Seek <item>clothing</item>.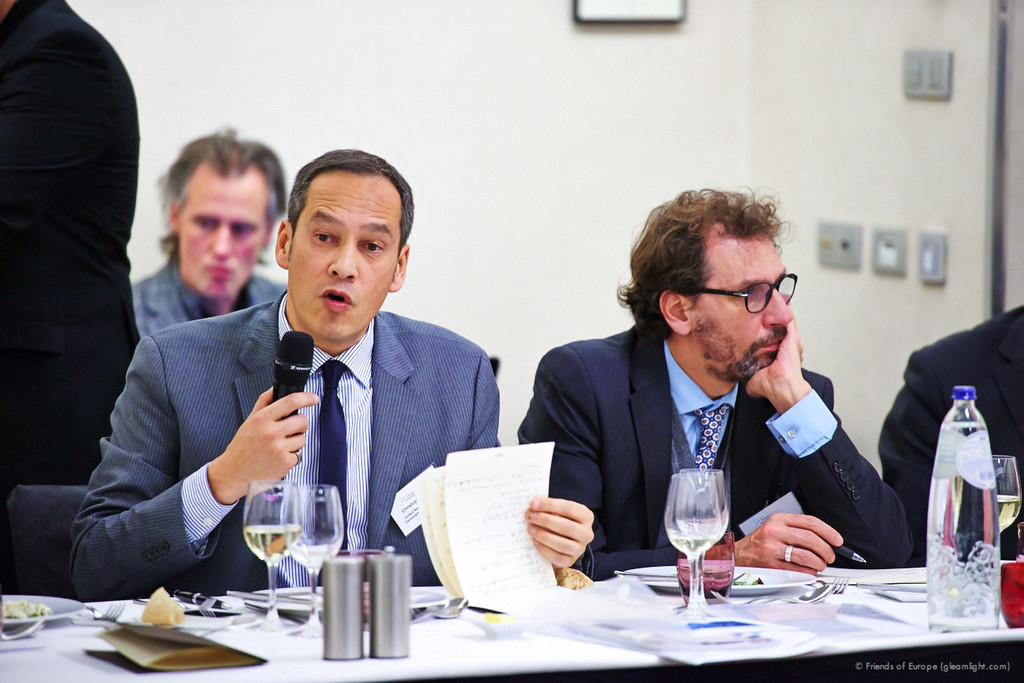
(x1=874, y1=303, x2=1023, y2=562).
